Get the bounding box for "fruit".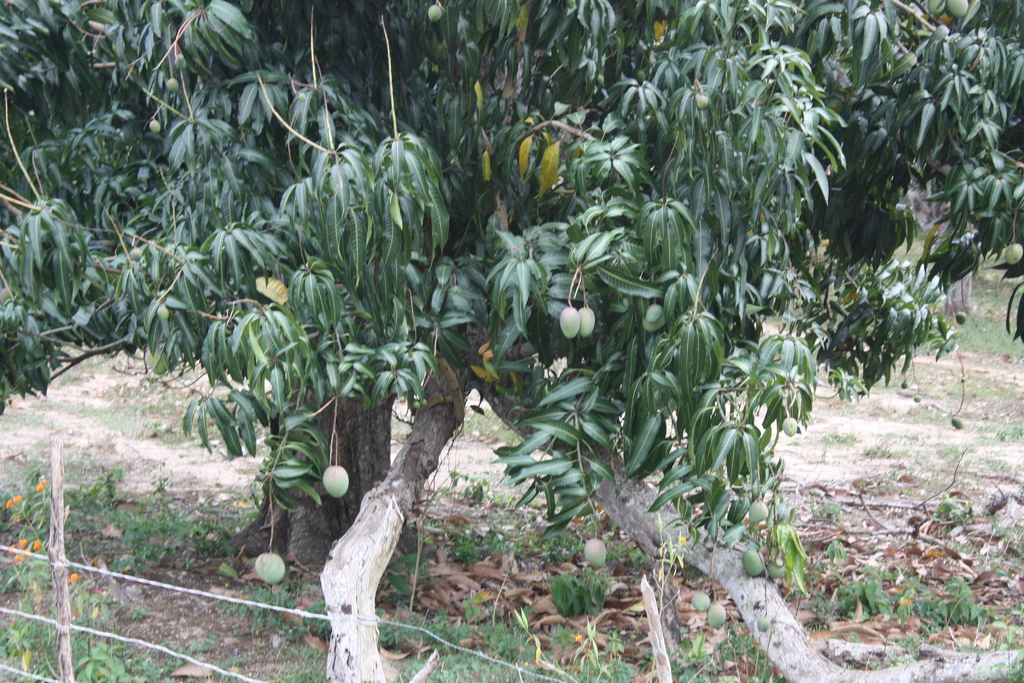
952:307:971:325.
